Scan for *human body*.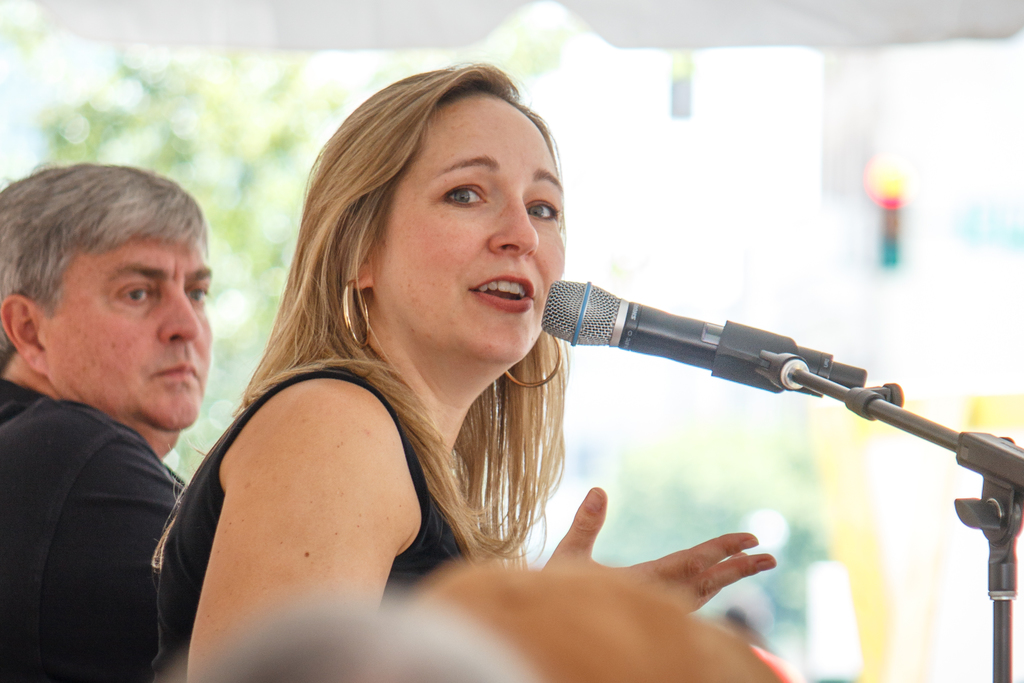
Scan result: (left=4, top=147, right=244, bottom=675).
